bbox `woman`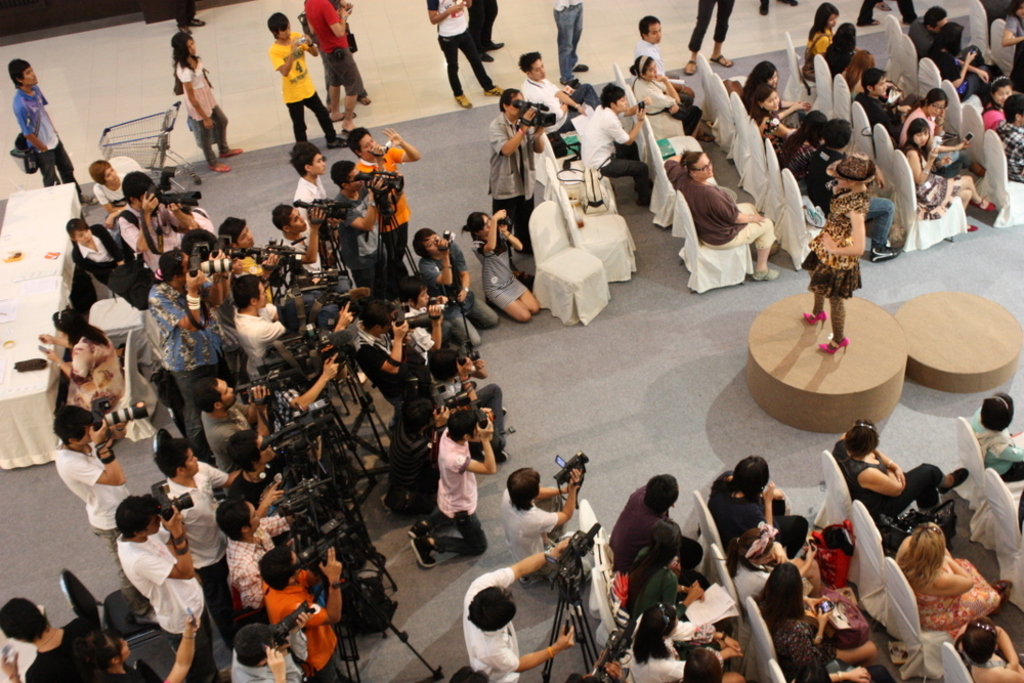
left=462, top=210, right=544, bottom=321
